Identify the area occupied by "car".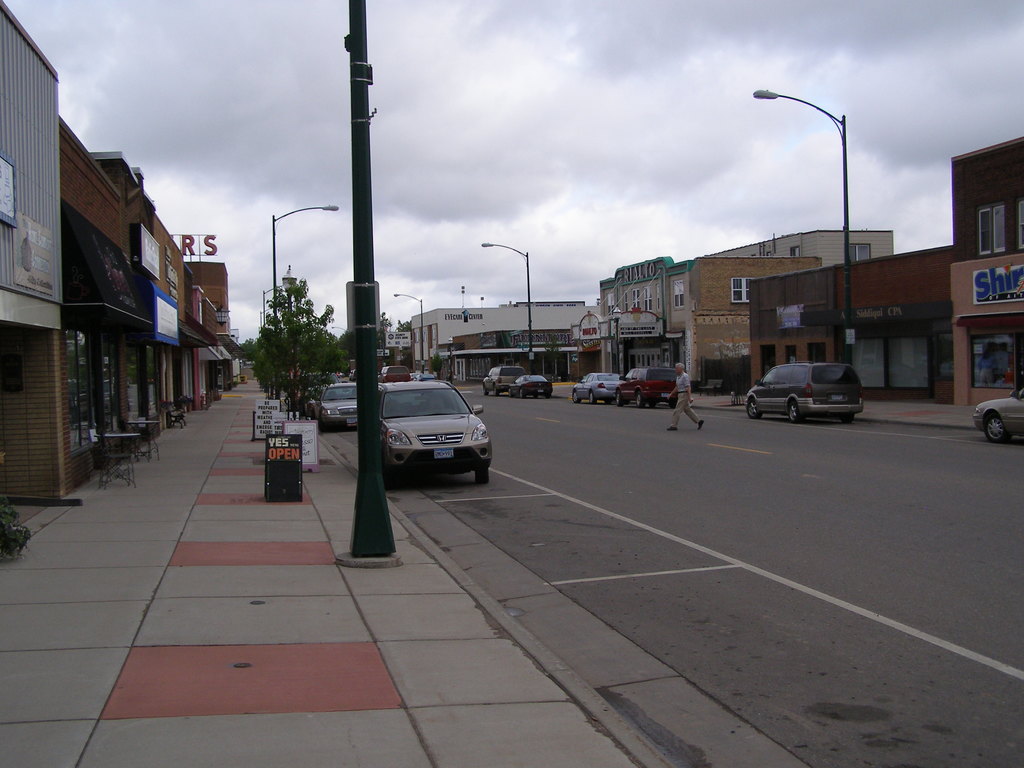
Area: pyautogui.locateOnScreen(519, 378, 555, 399).
